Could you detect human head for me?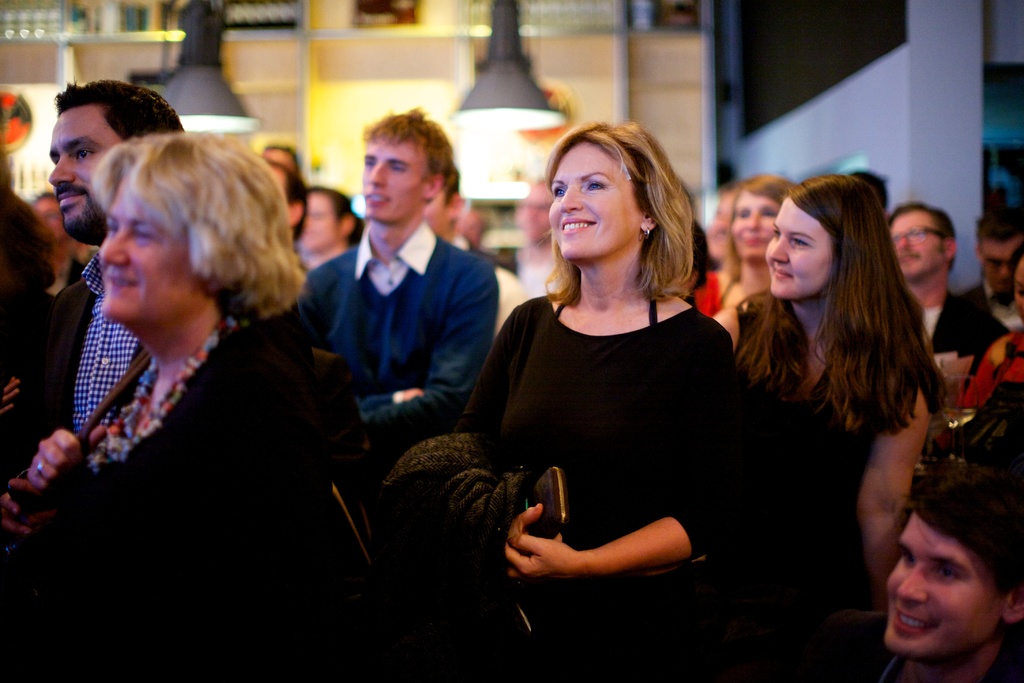
Detection result: crop(728, 171, 797, 261).
